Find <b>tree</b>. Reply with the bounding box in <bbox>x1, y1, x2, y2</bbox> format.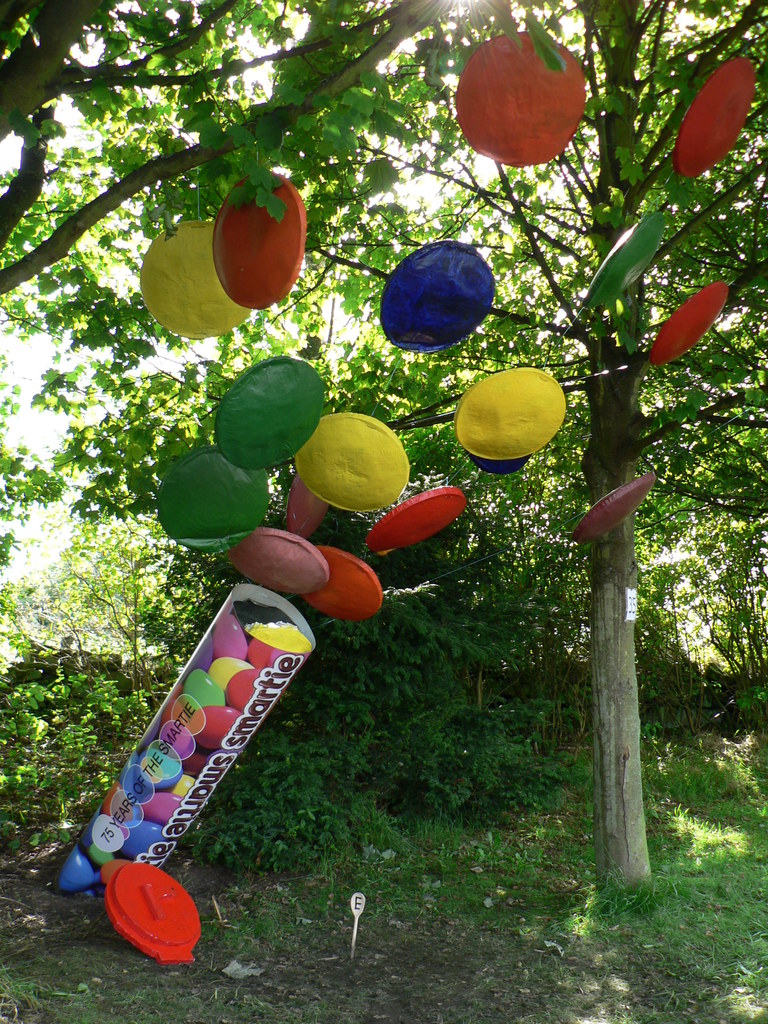
<bbox>20, 16, 767, 971</bbox>.
